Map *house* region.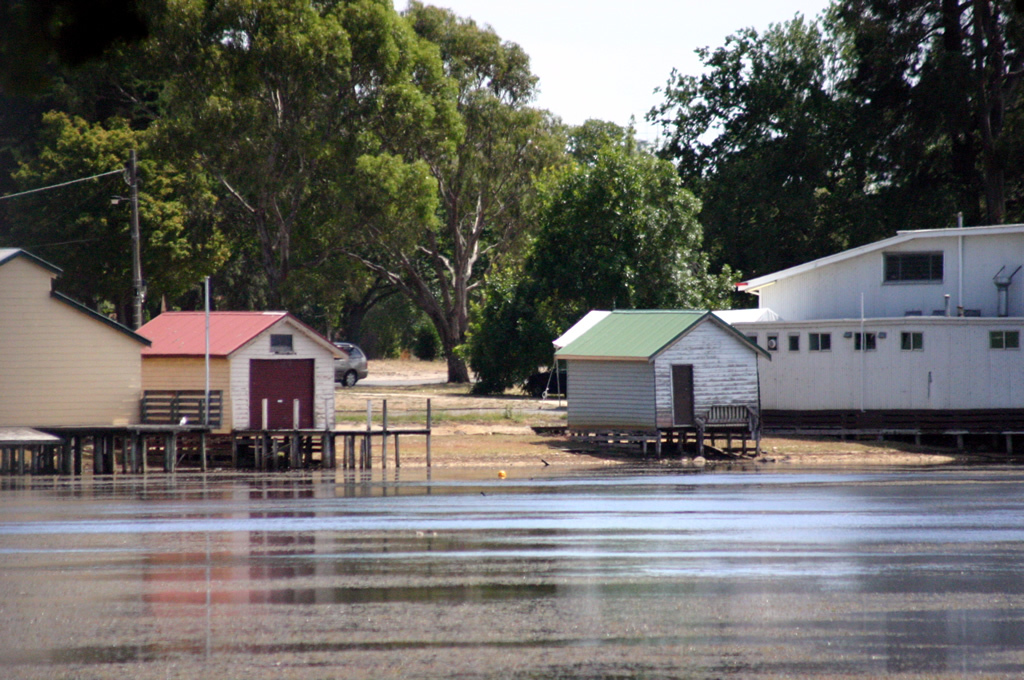
Mapped to bbox=[109, 291, 357, 454].
